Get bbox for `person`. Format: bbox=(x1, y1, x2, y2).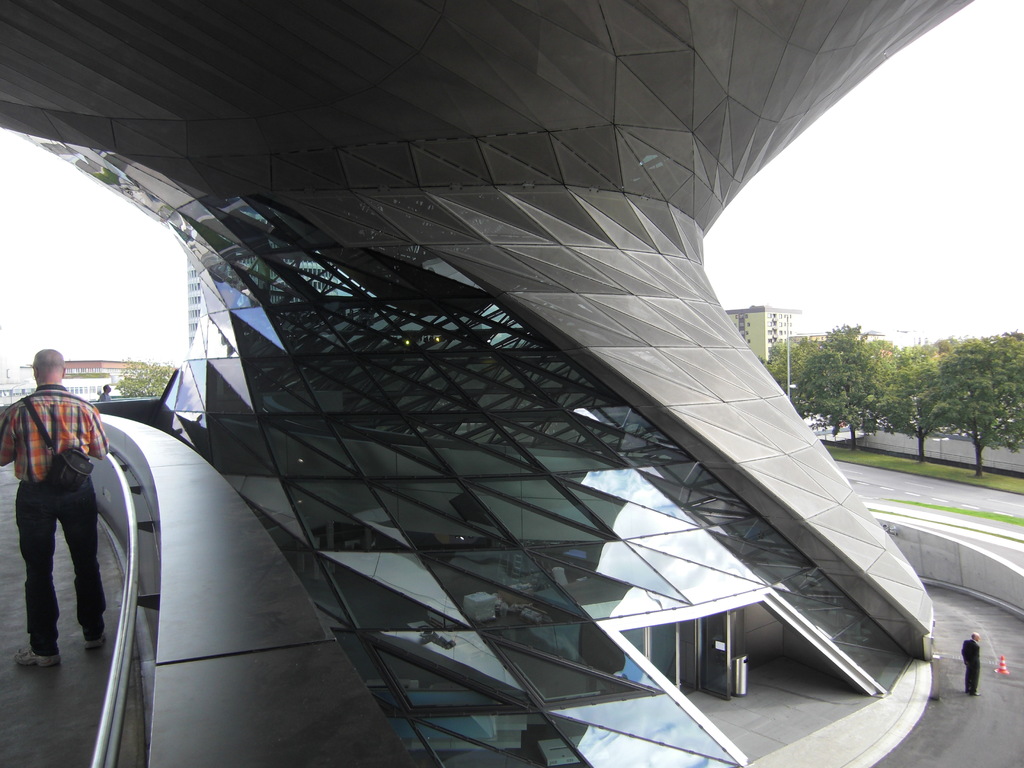
bbox=(0, 341, 115, 678).
